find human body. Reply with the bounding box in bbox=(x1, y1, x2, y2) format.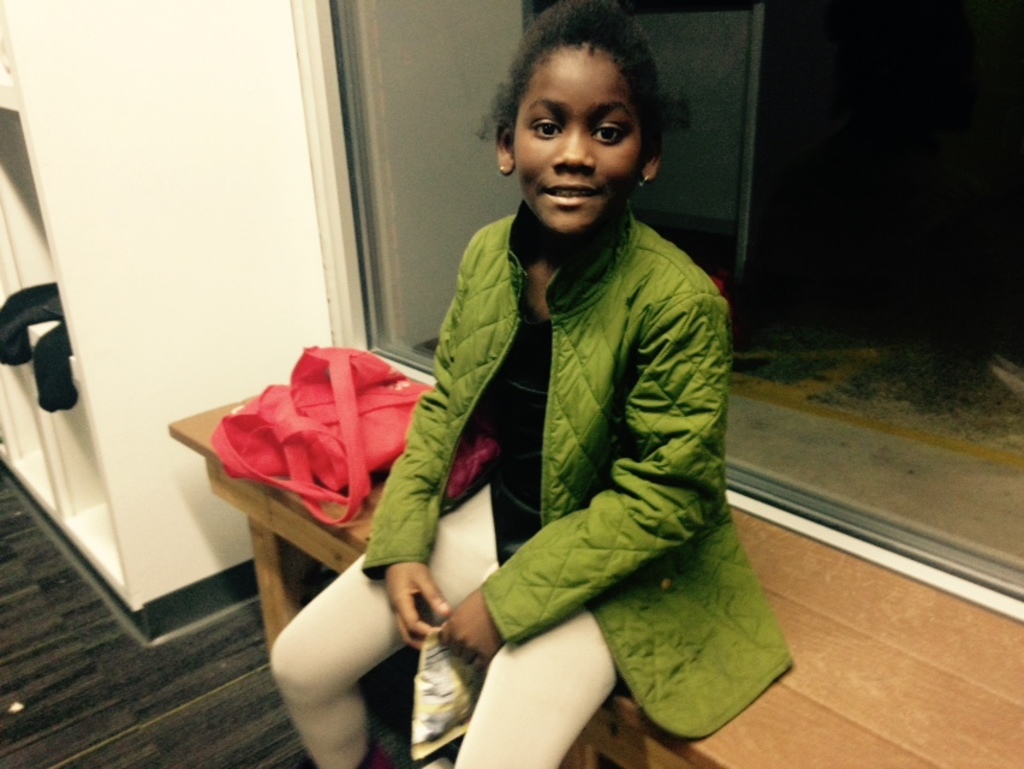
bbox=(321, 76, 810, 753).
